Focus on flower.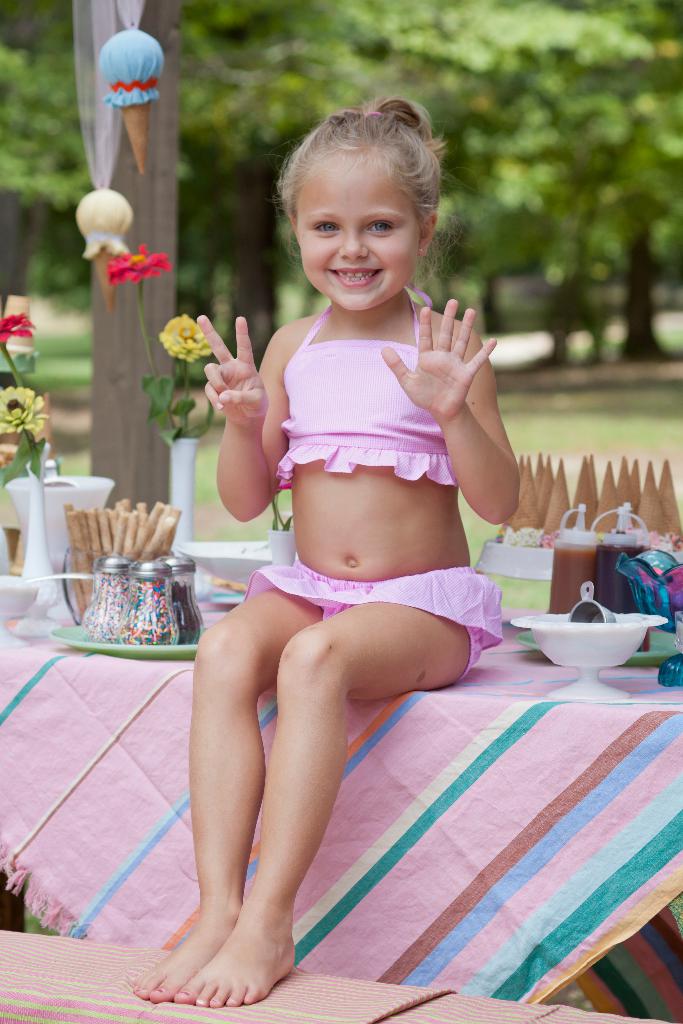
Focused at box=[157, 312, 213, 361].
